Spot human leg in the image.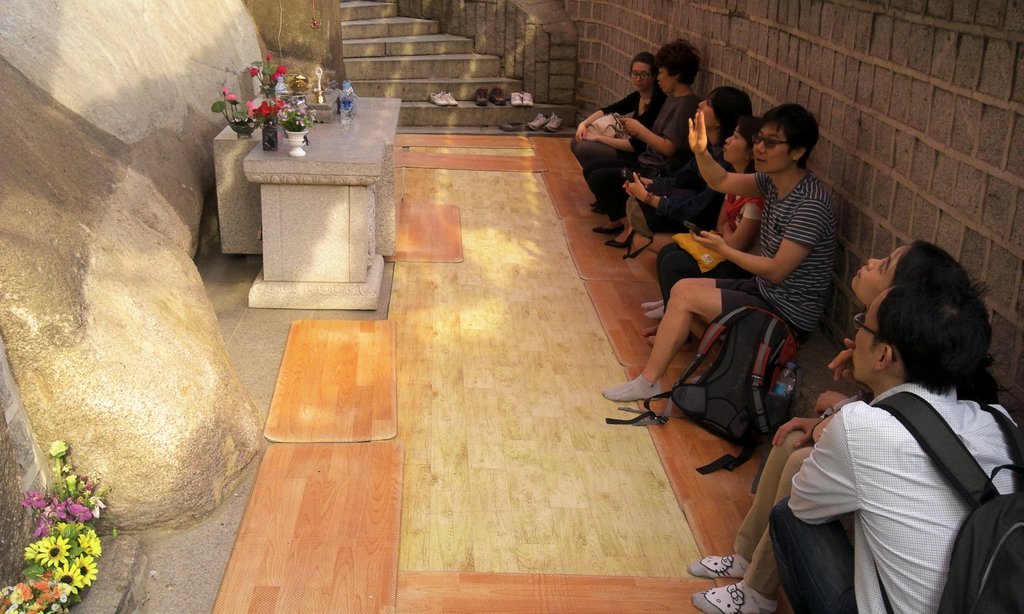
human leg found at region(601, 291, 792, 410).
